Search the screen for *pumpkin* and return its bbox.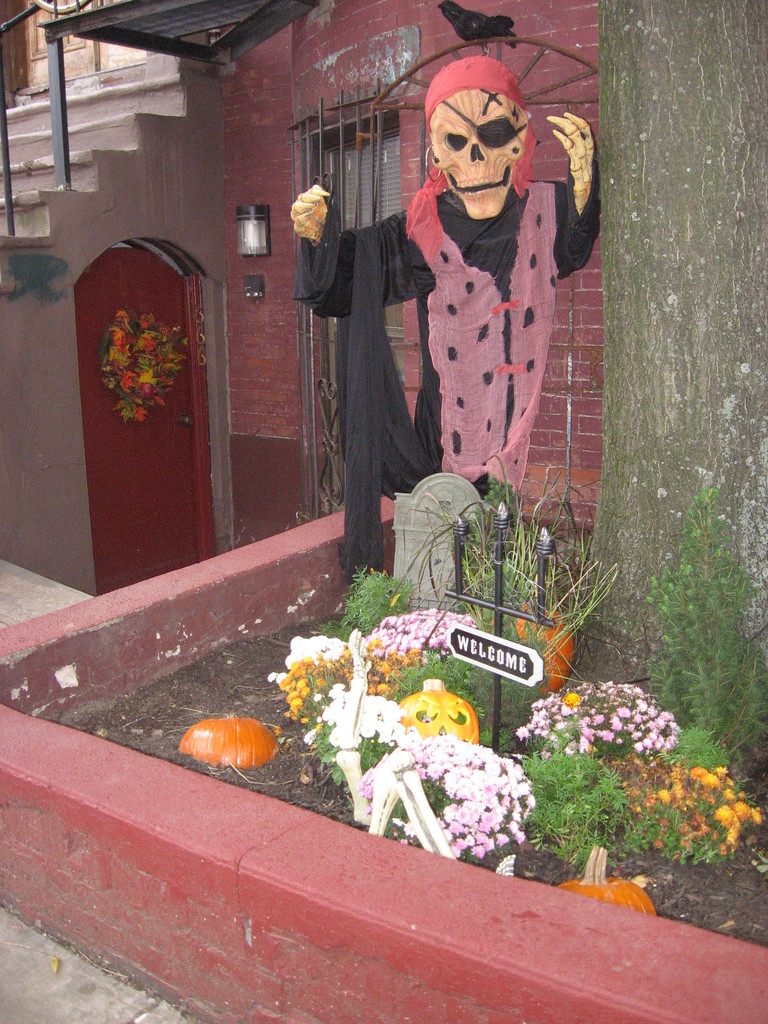
Found: {"x1": 177, "y1": 717, "x2": 291, "y2": 770}.
